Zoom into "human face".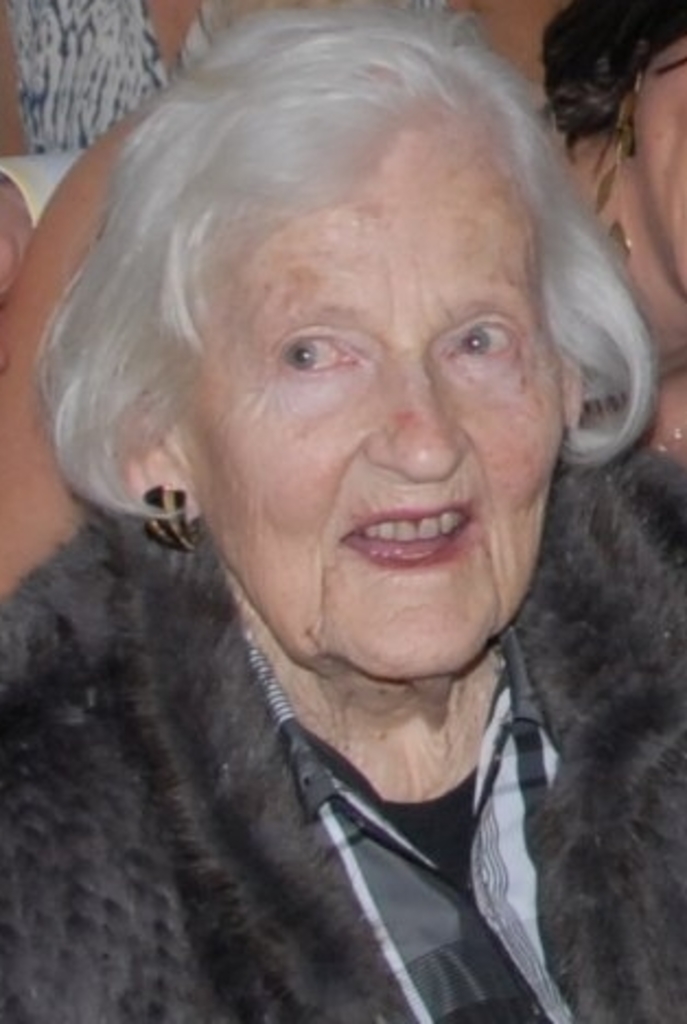
Zoom target: crop(188, 179, 562, 678).
